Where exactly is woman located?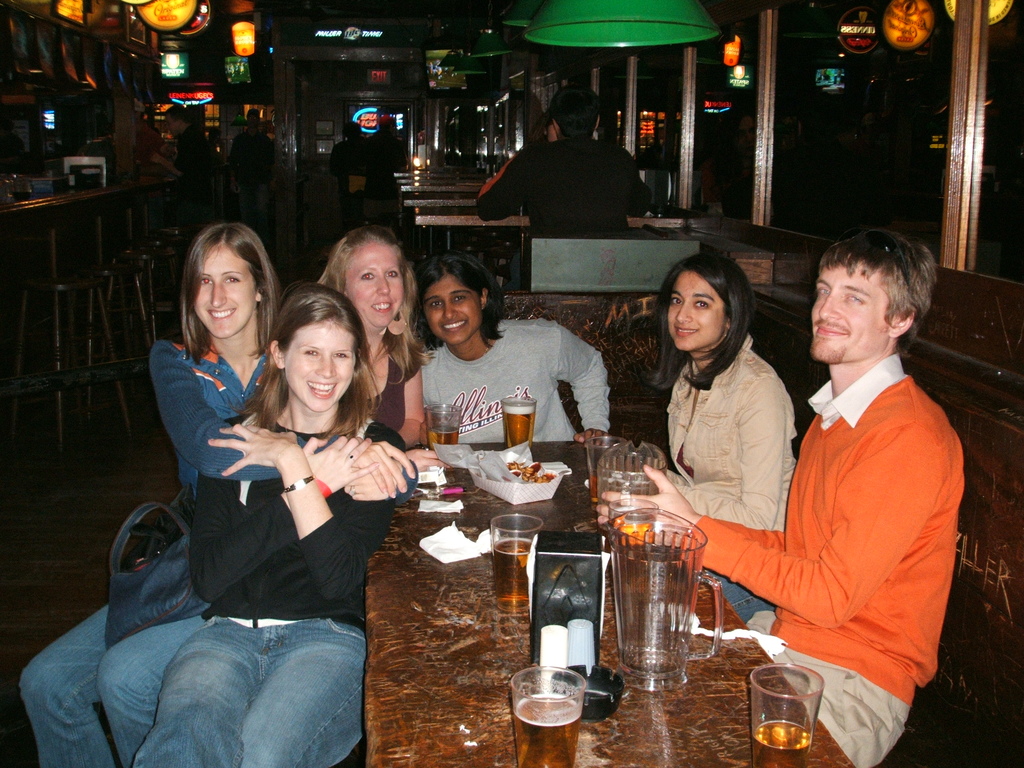
Its bounding box is {"x1": 319, "y1": 223, "x2": 447, "y2": 472}.
